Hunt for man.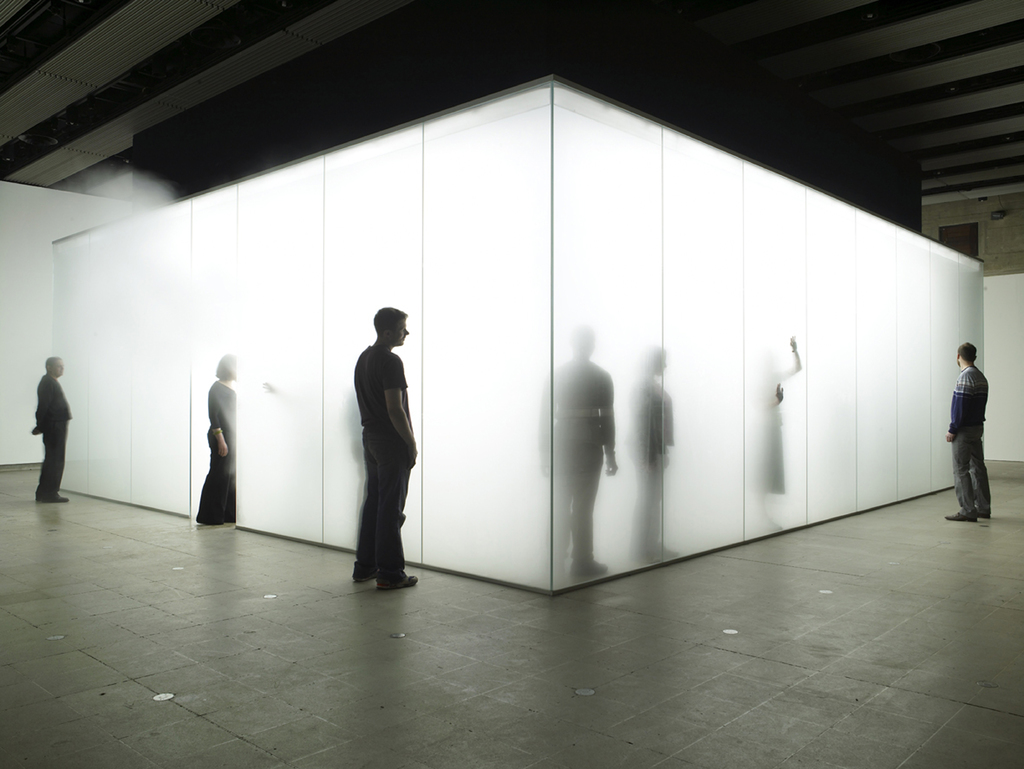
Hunted down at (29,351,74,507).
